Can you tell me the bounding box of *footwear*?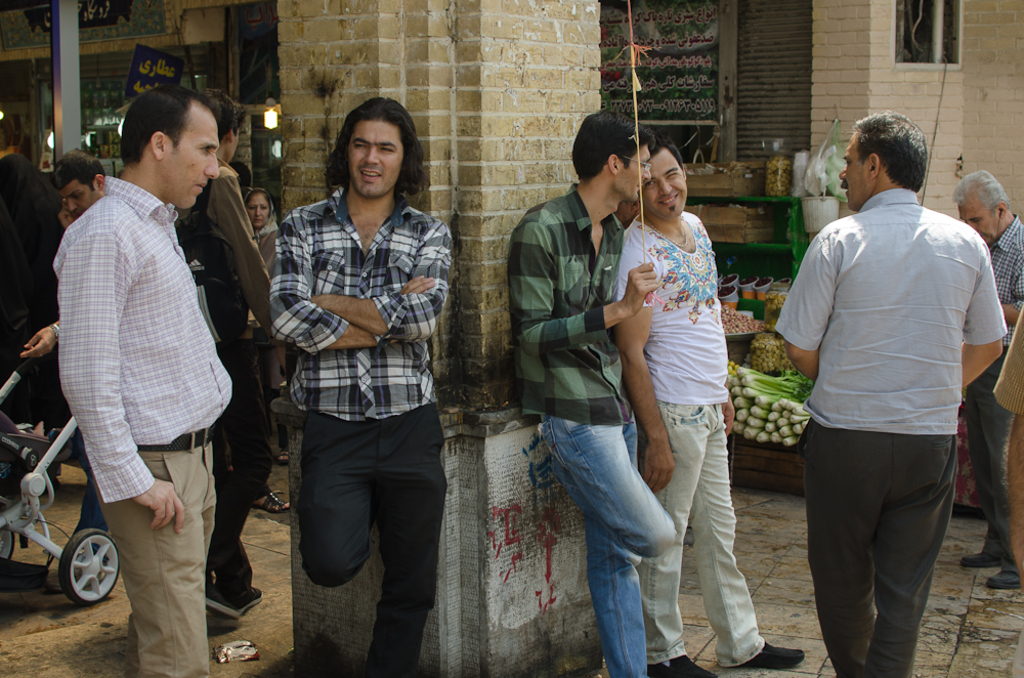
bbox=(647, 658, 718, 677).
